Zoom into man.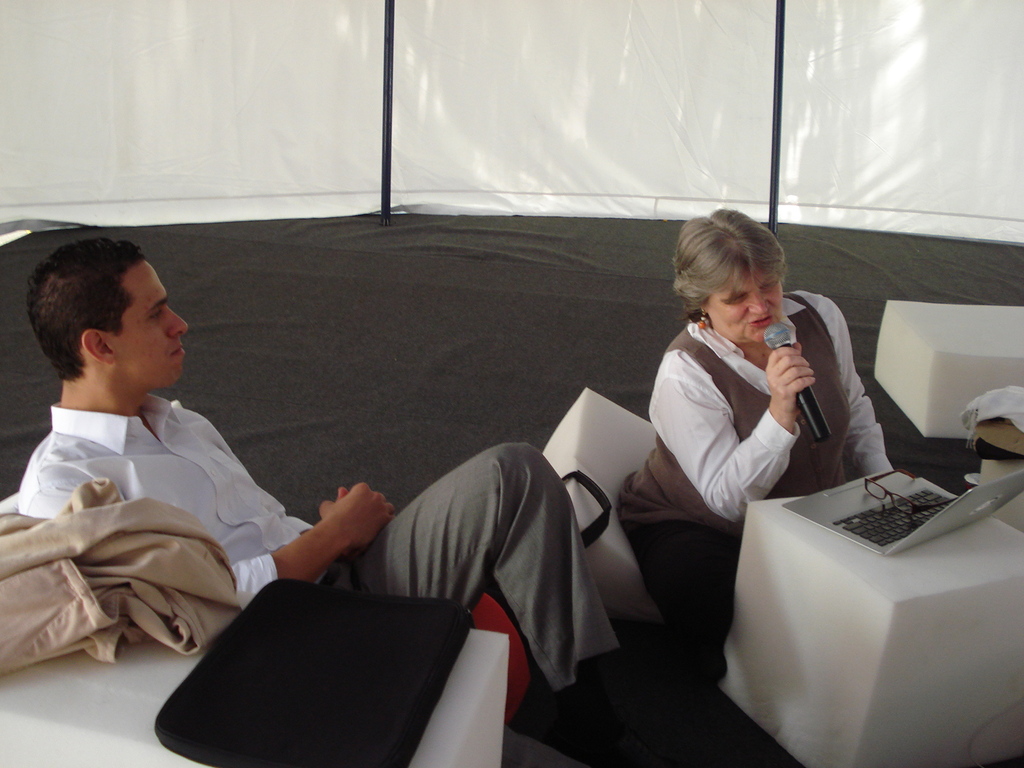
Zoom target: region(14, 248, 676, 767).
